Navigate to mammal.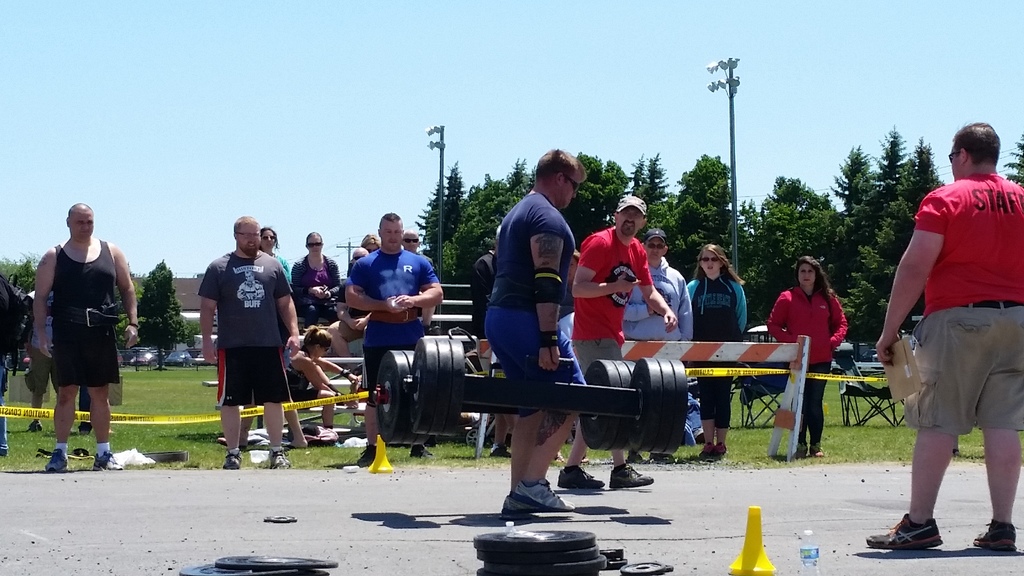
Navigation target: <region>29, 214, 125, 443</region>.
